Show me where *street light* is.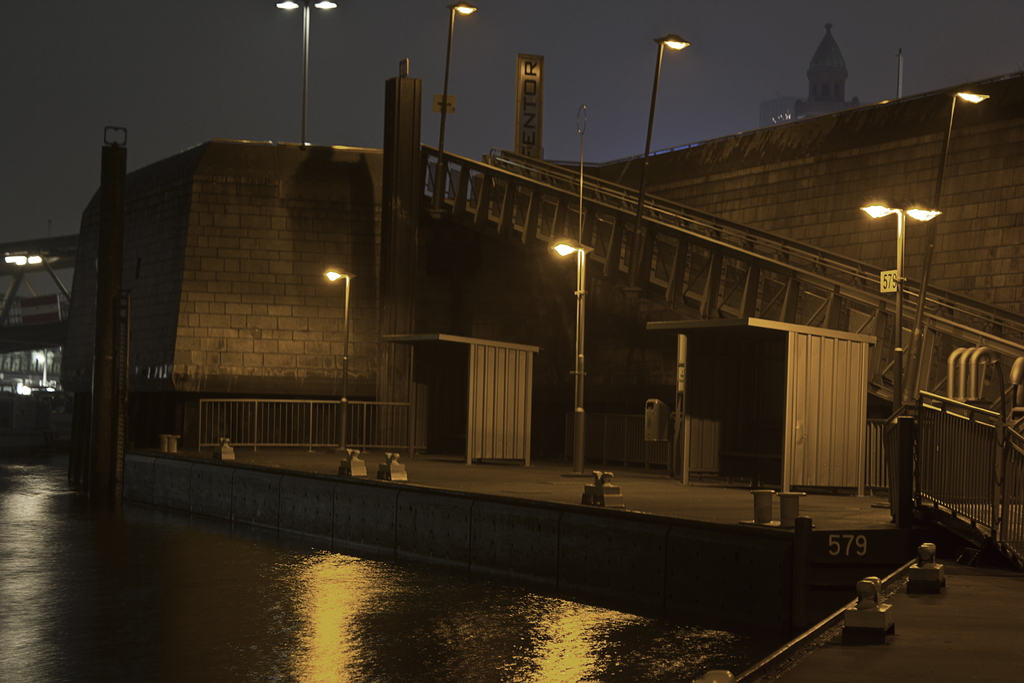
*street light* is at (left=858, top=197, right=942, bottom=531).
